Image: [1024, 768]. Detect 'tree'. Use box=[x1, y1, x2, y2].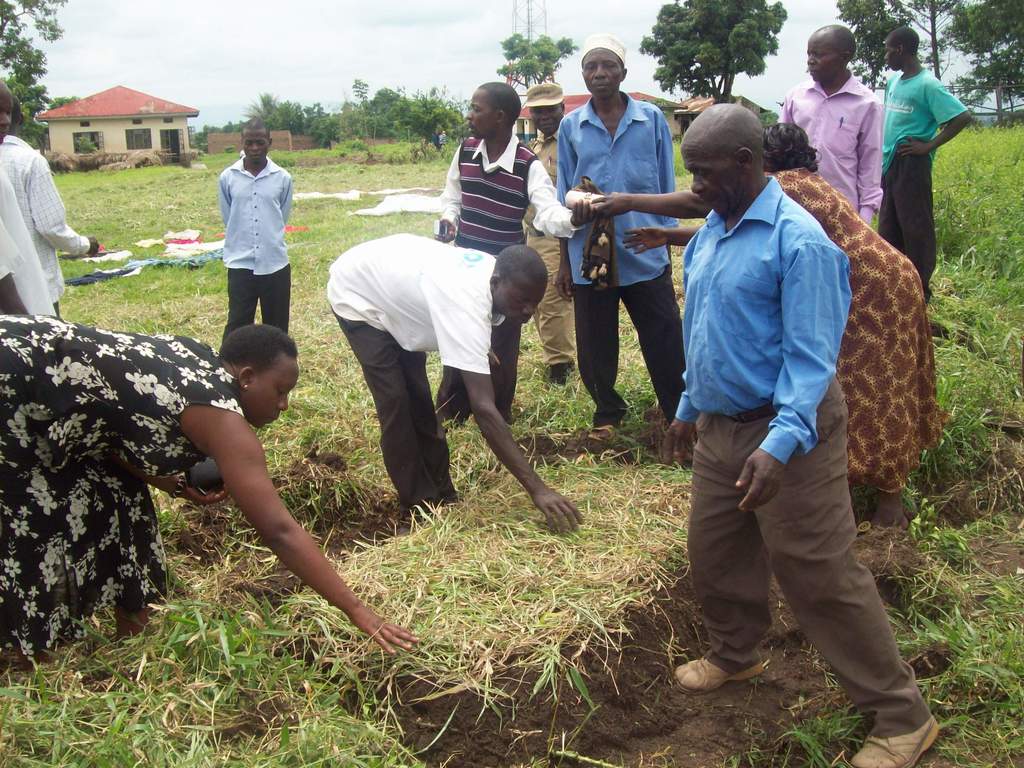
box=[836, 0, 906, 100].
